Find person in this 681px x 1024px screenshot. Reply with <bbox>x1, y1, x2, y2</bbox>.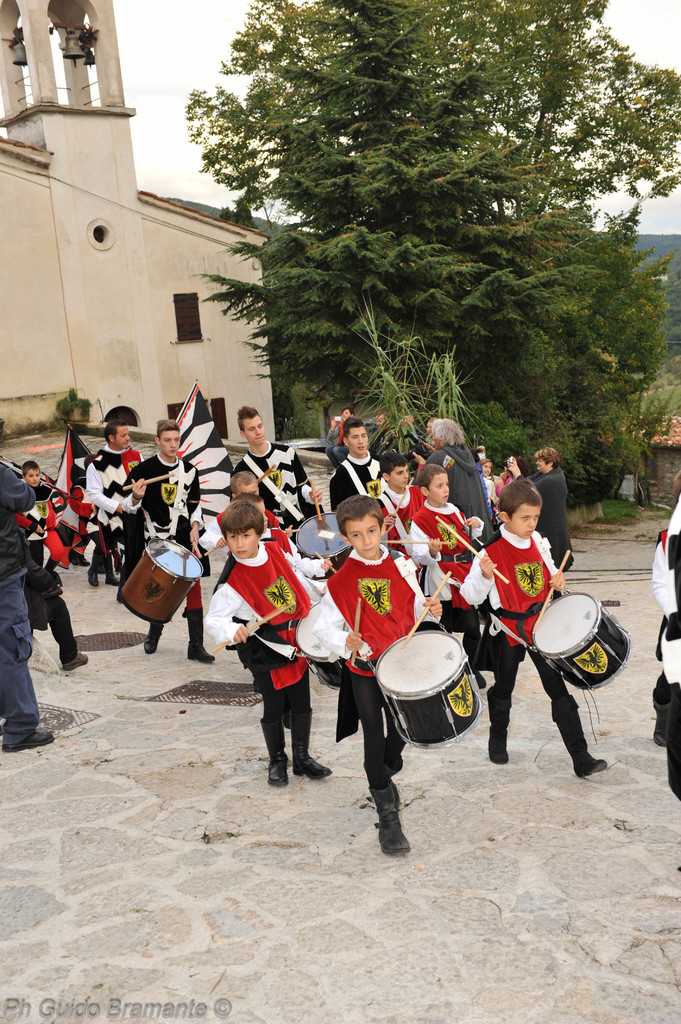
<bbox>663, 484, 680, 657</bbox>.
